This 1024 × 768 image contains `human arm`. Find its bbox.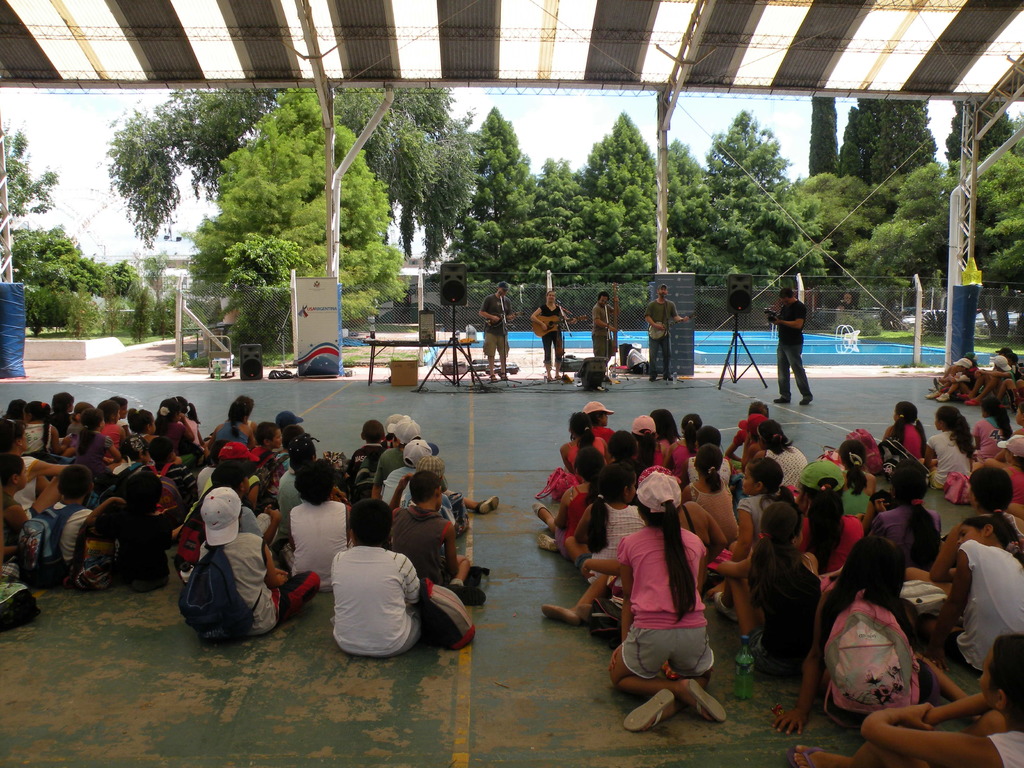
bbox=[864, 700, 1005, 767].
